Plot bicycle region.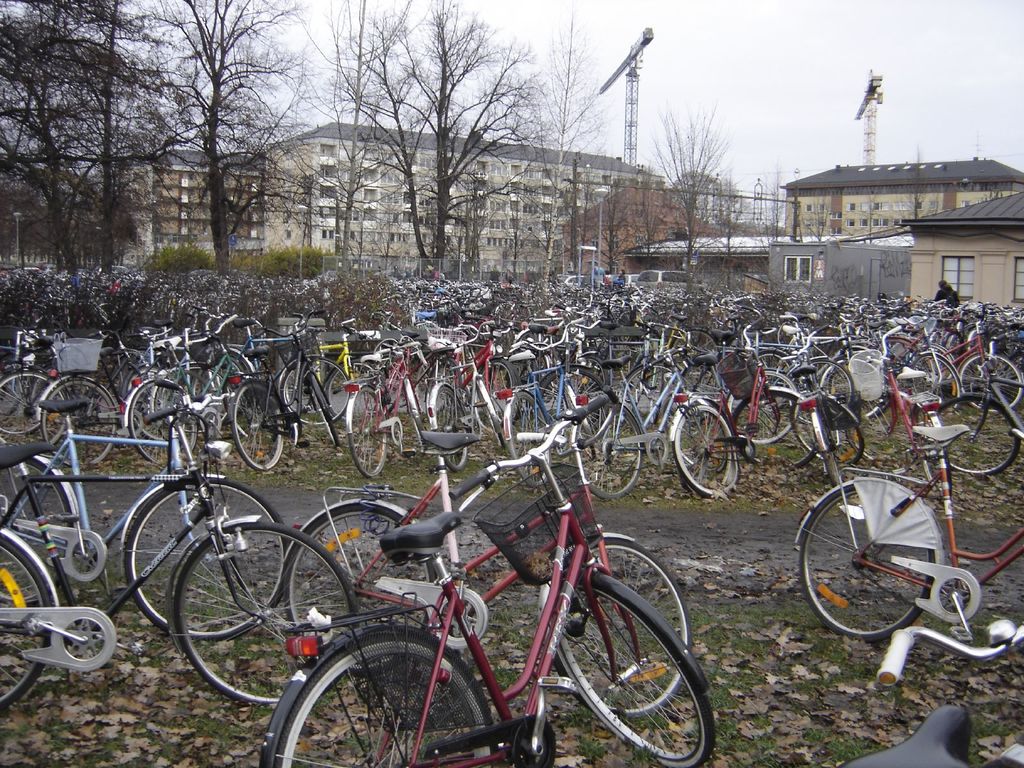
Plotted at select_region(496, 317, 578, 412).
